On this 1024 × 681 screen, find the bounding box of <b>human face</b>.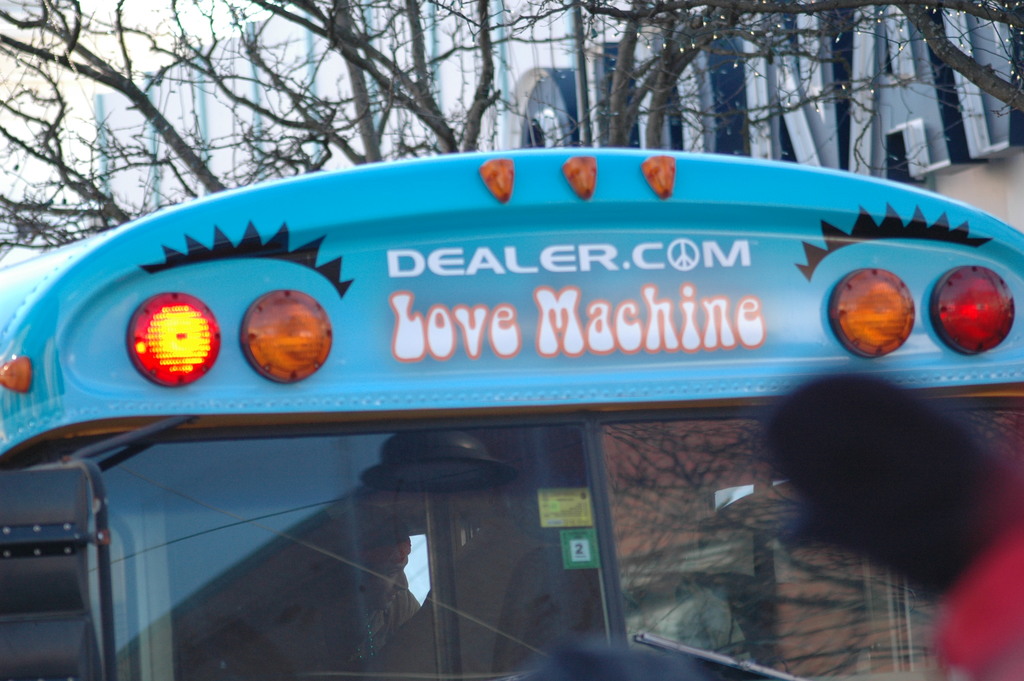
Bounding box: pyautogui.locateOnScreen(369, 536, 414, 611).
